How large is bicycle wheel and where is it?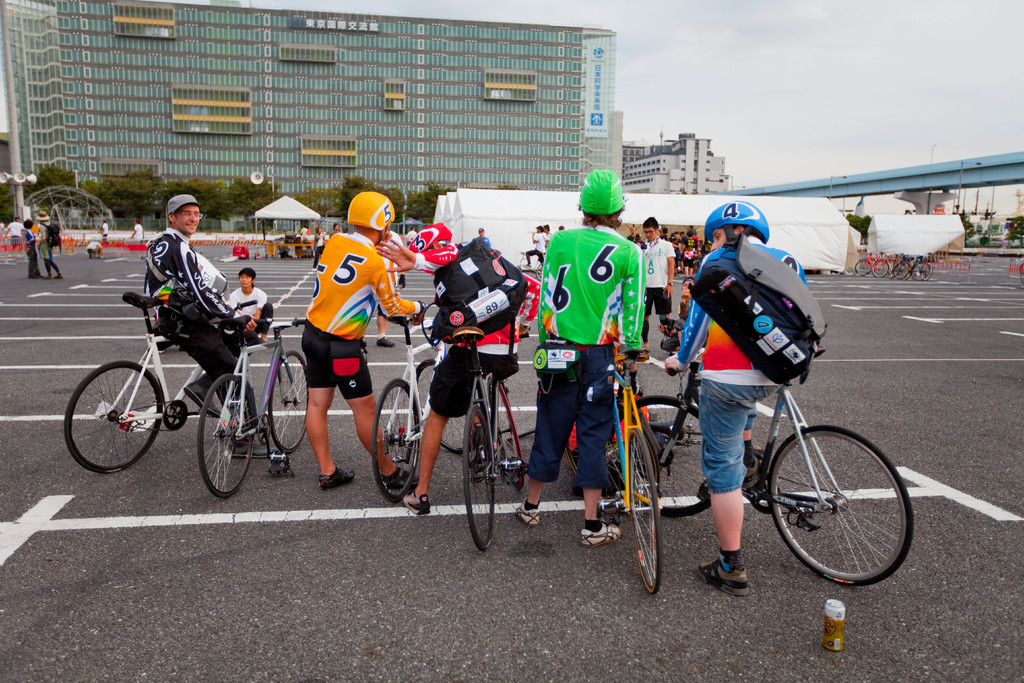
Bounding box: select_region(412, 361, 485, 452).
